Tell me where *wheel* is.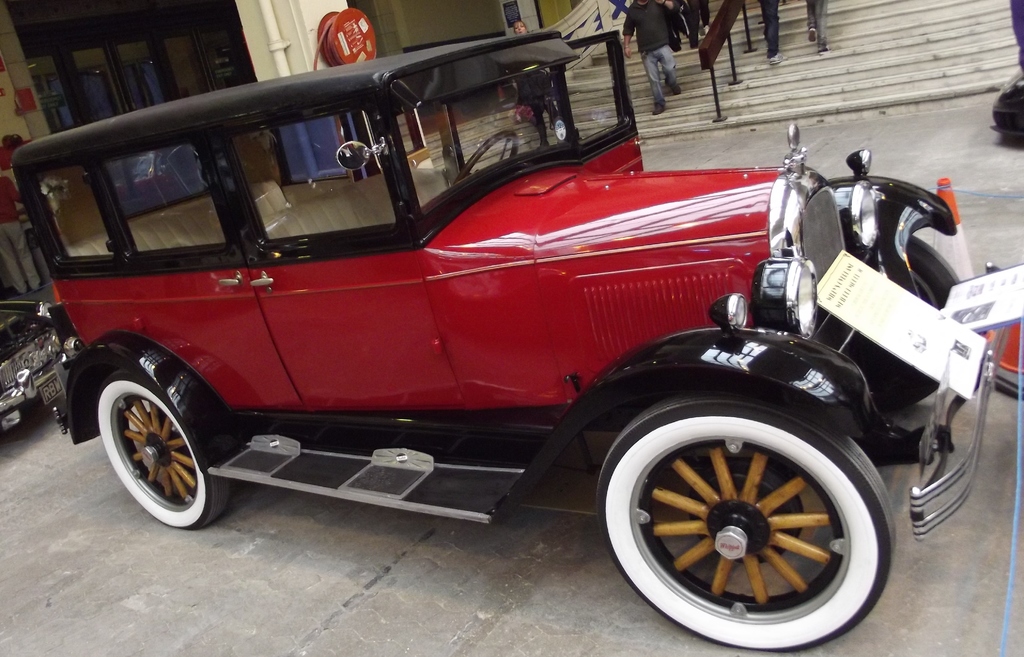
*wheel* is at [x1=451, y1=129, x2=519, y2=186].
